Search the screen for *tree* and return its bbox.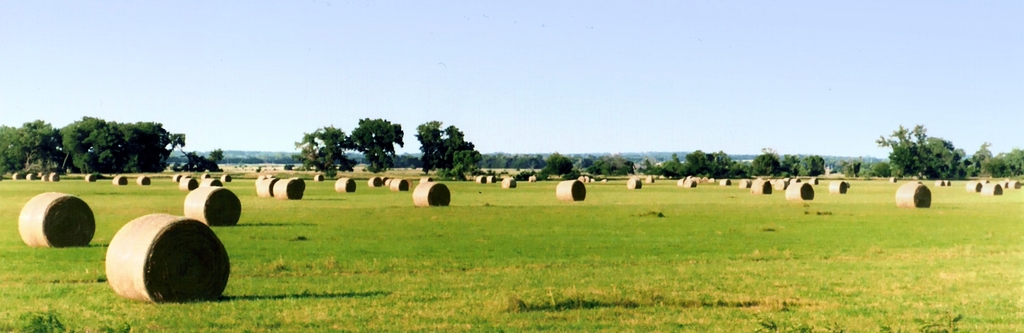
Found: x1=515, y1=150, x2=584, y2=182.
